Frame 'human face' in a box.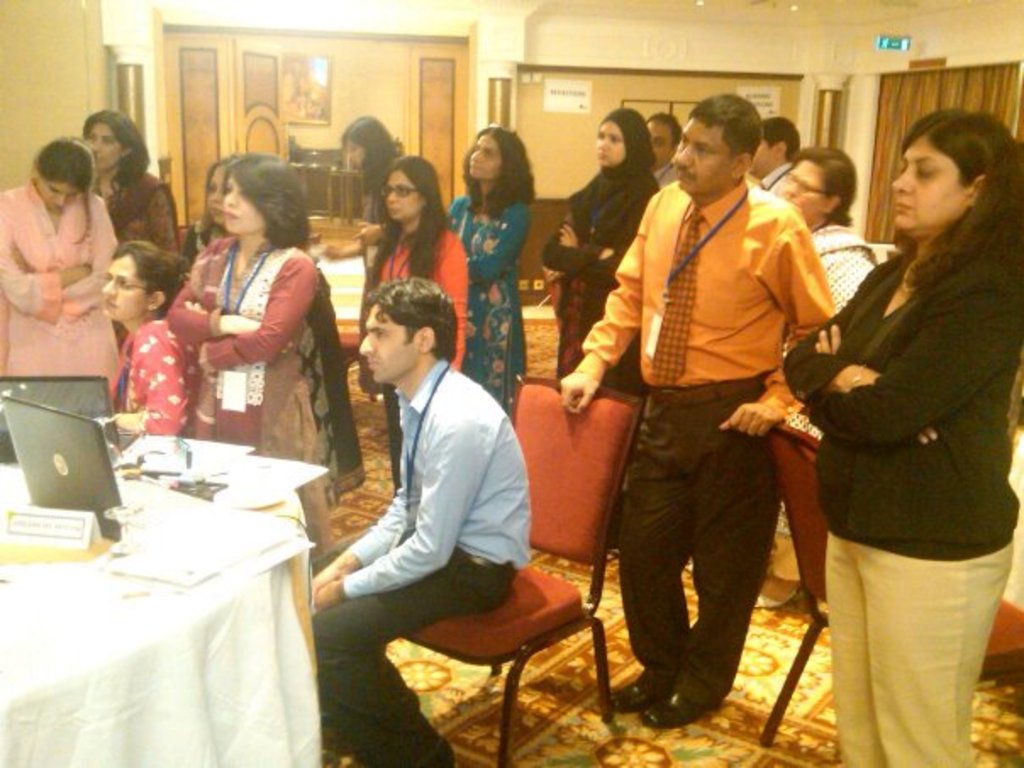
x1=92 y1=254 x2=146 y2=327.
